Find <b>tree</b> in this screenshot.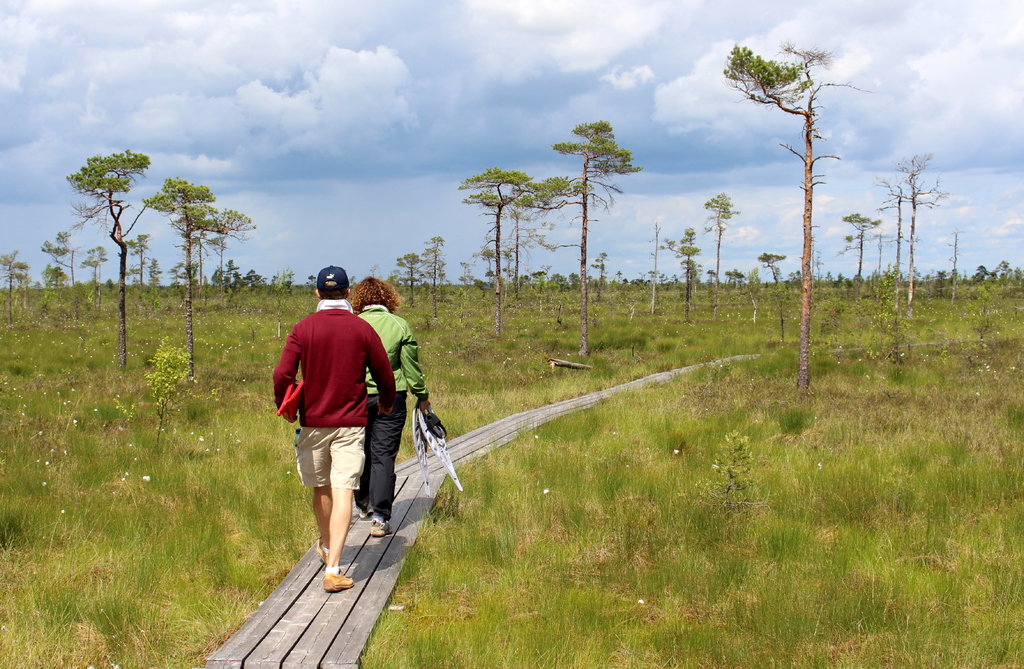
The bounding box for <b>tree</b> is rect(527, 120, 643, 350).
